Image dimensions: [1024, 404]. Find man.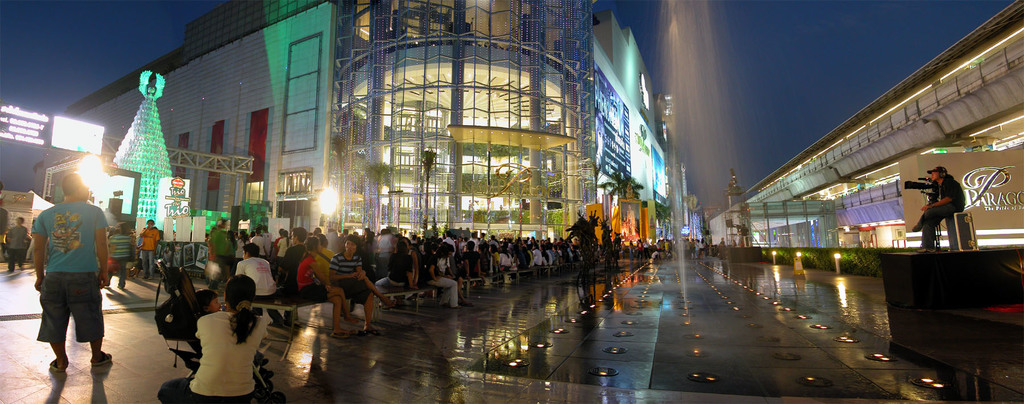
212/218/229/285.
